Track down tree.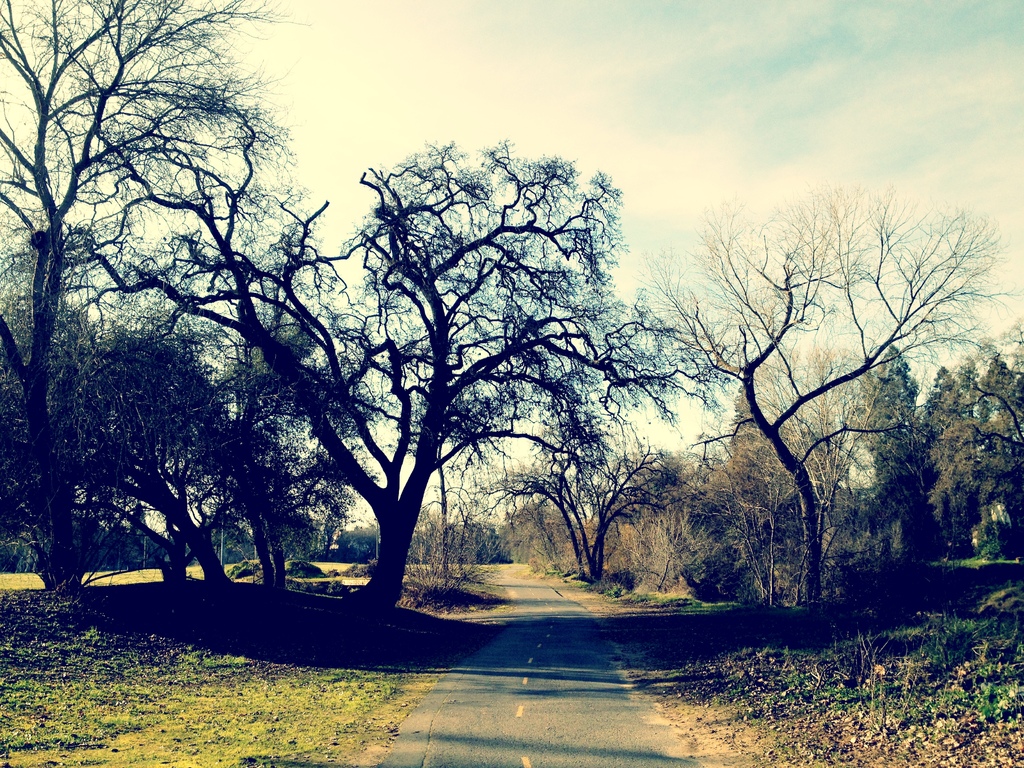
Tracked to [left=426, top=421, right=476, bottom=584].
